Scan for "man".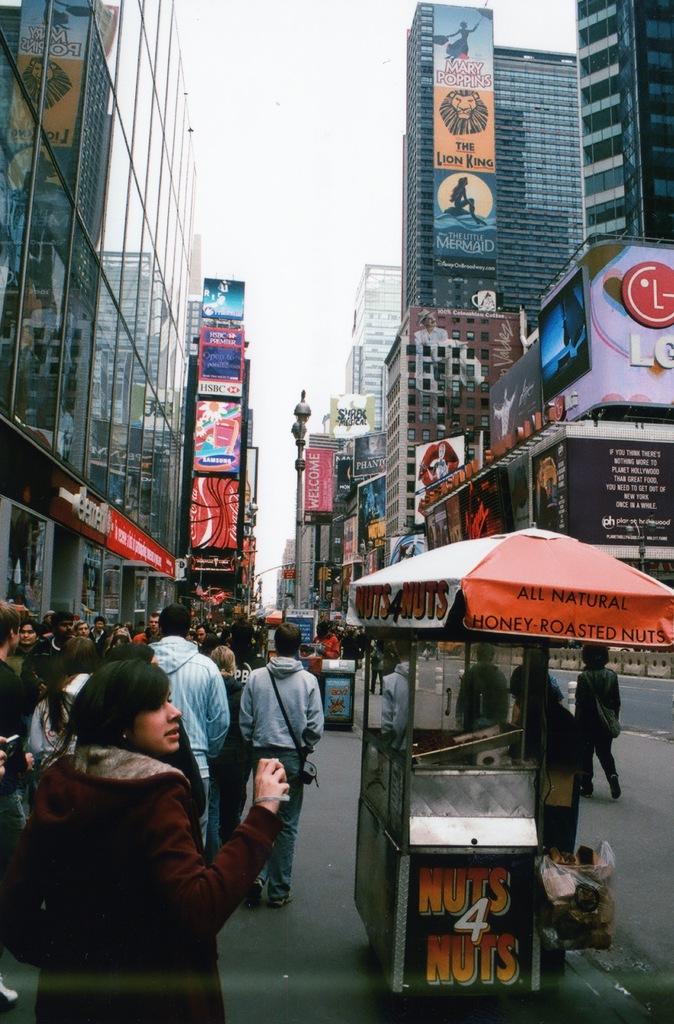
Scan result: <box>145,602,230,851</box>.
